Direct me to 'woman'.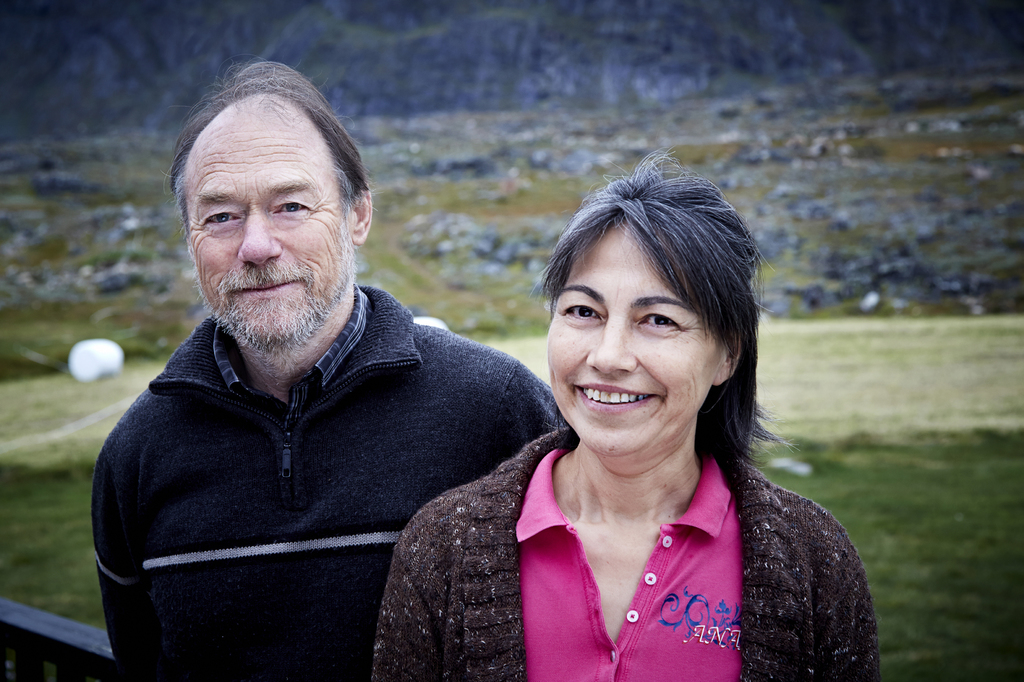
Direction: [left=371, top=143, right=883, bottom=681].
